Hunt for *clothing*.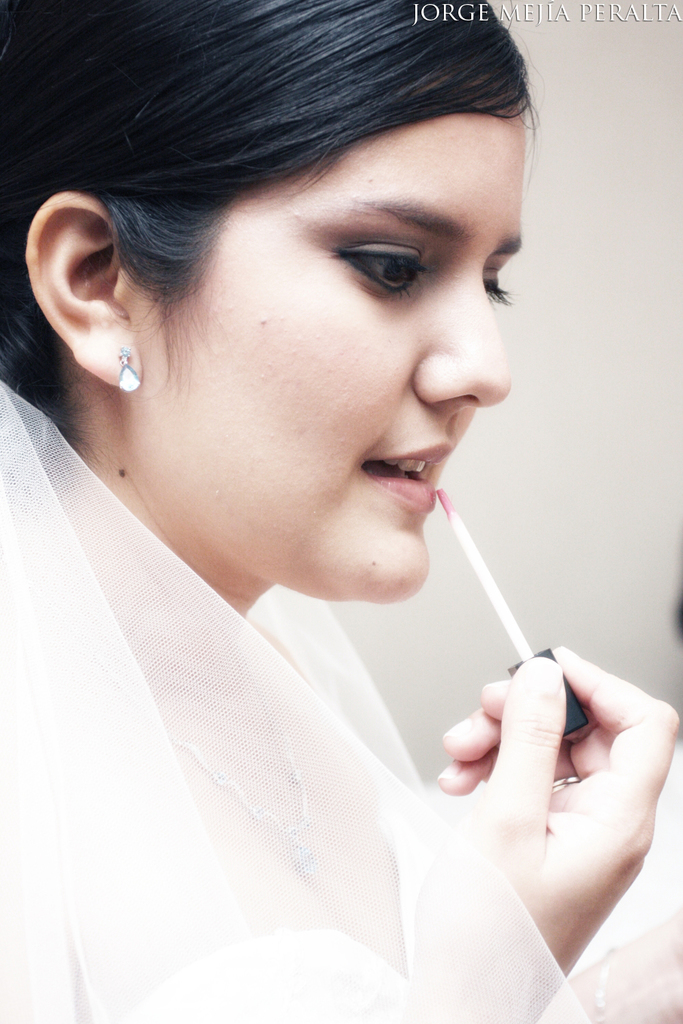
Hunted down at BBox(27, 365, 624, 1012).
